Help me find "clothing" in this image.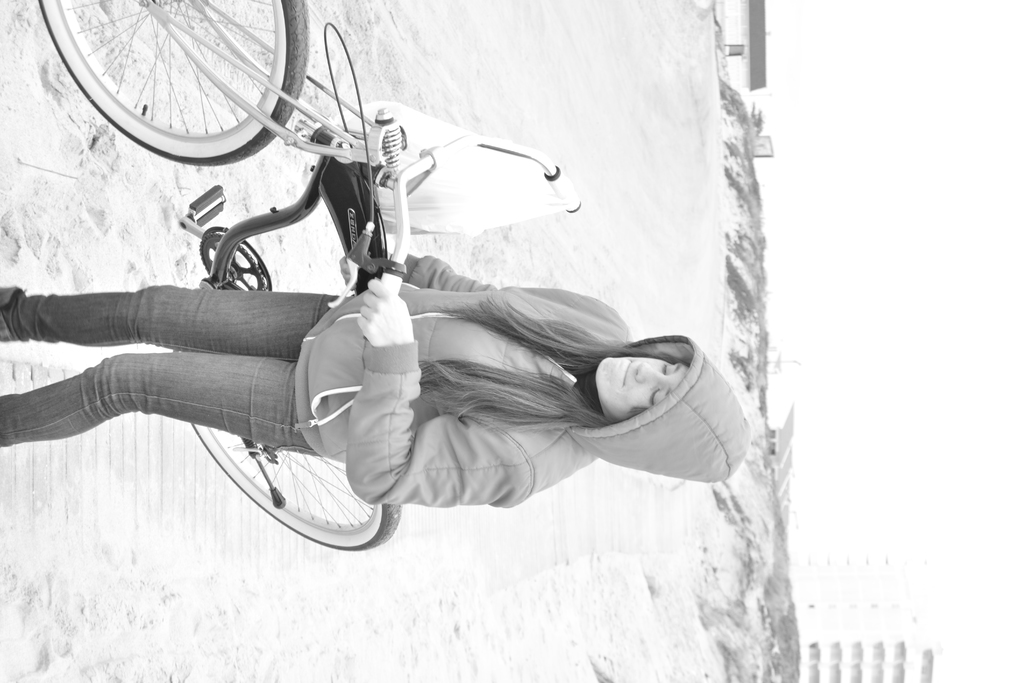
Found it: (0,255,749,504).
